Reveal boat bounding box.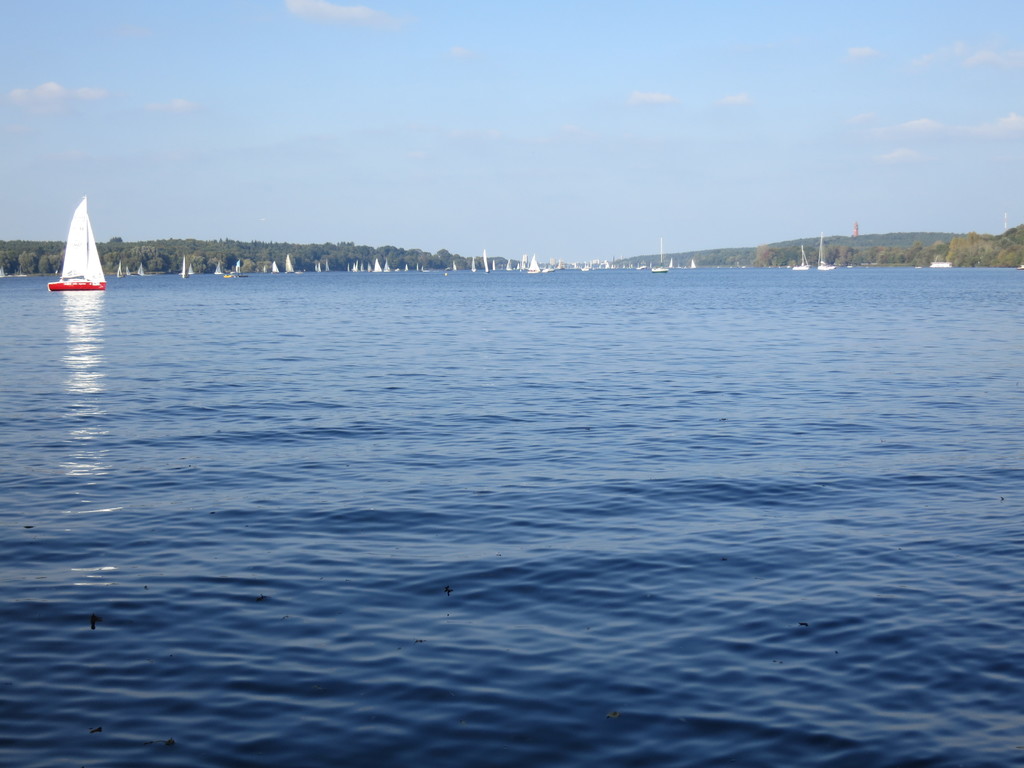
Revealed: 214:261:226:277.
